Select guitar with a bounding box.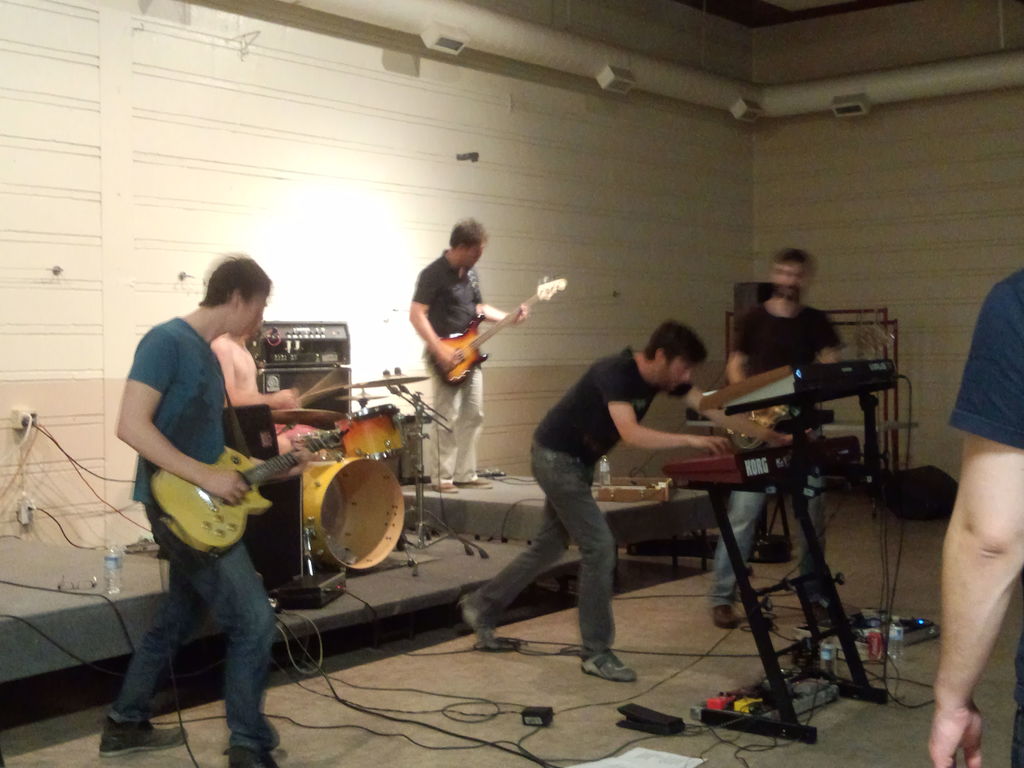
region(147, 381, 345, 573).
